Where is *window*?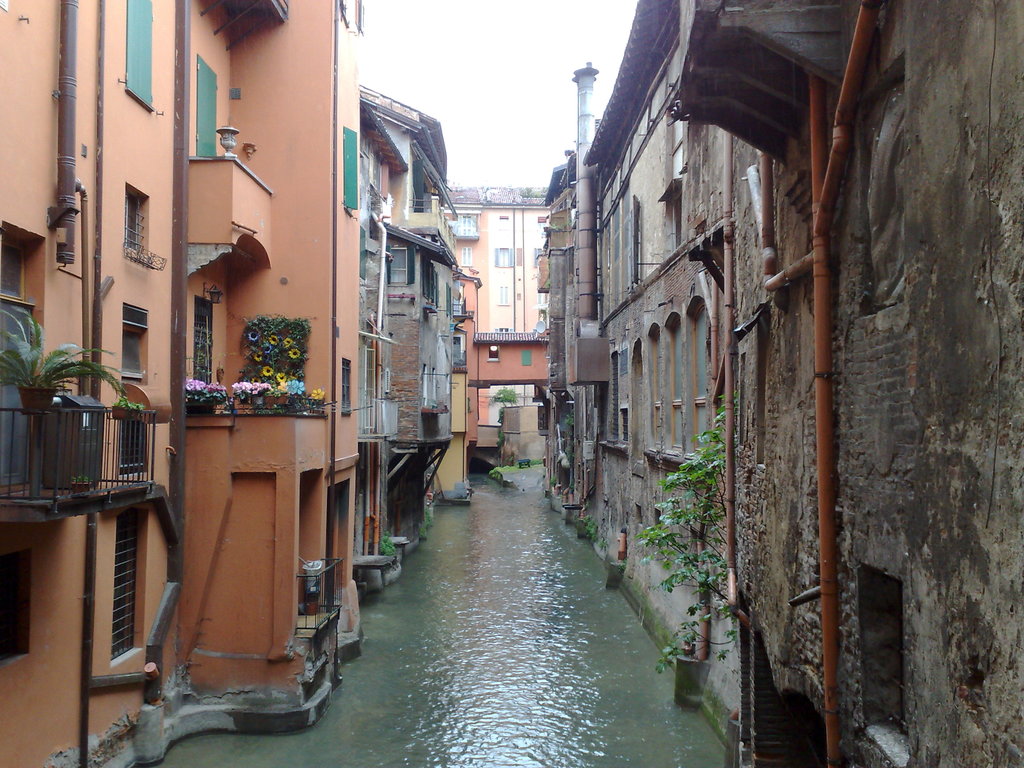
[left=619, top=405, right=628, bottom=444].
